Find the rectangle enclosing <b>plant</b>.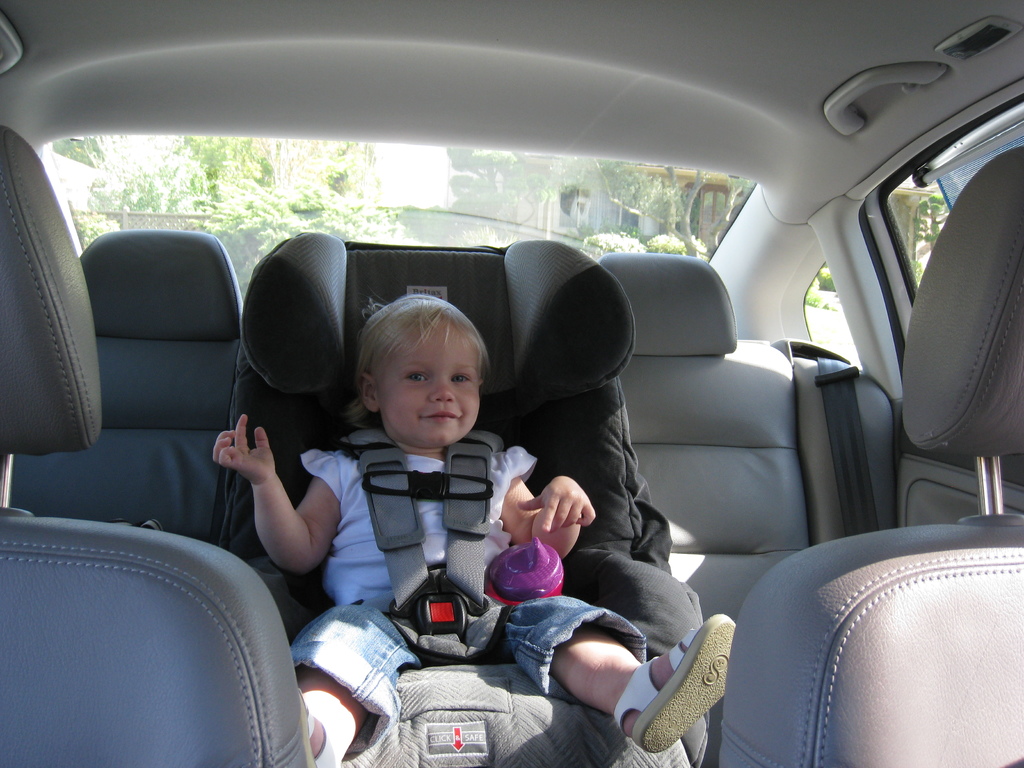
box(66, 202, 125, 250).
